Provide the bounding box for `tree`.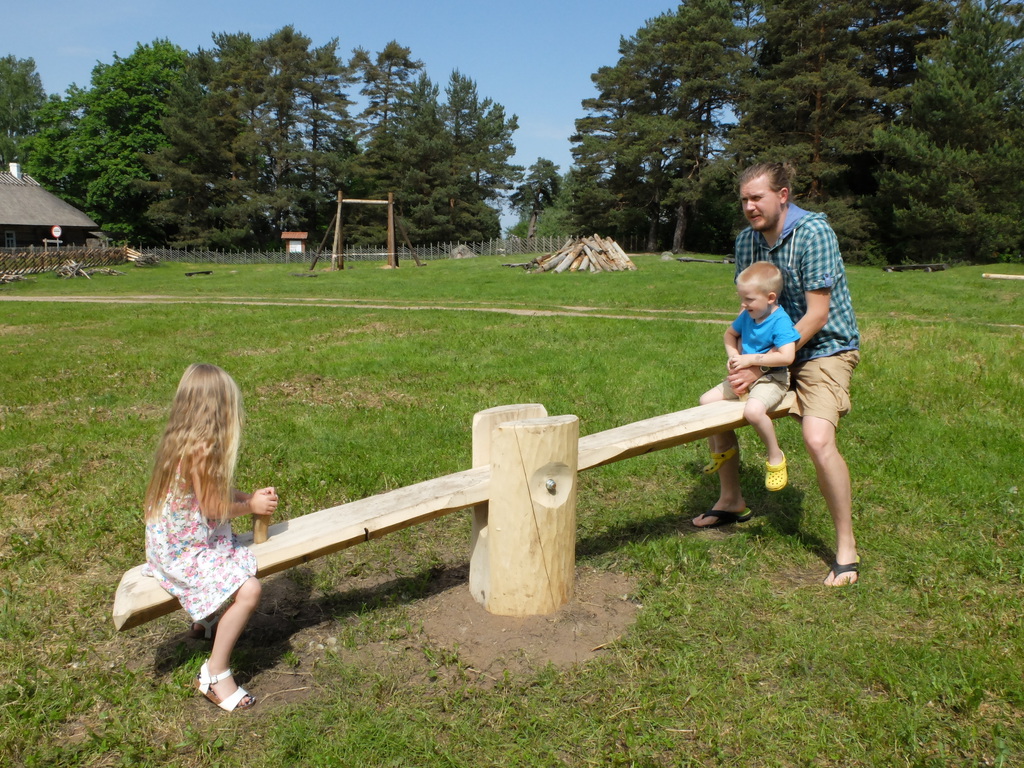
7,49,189,245.
